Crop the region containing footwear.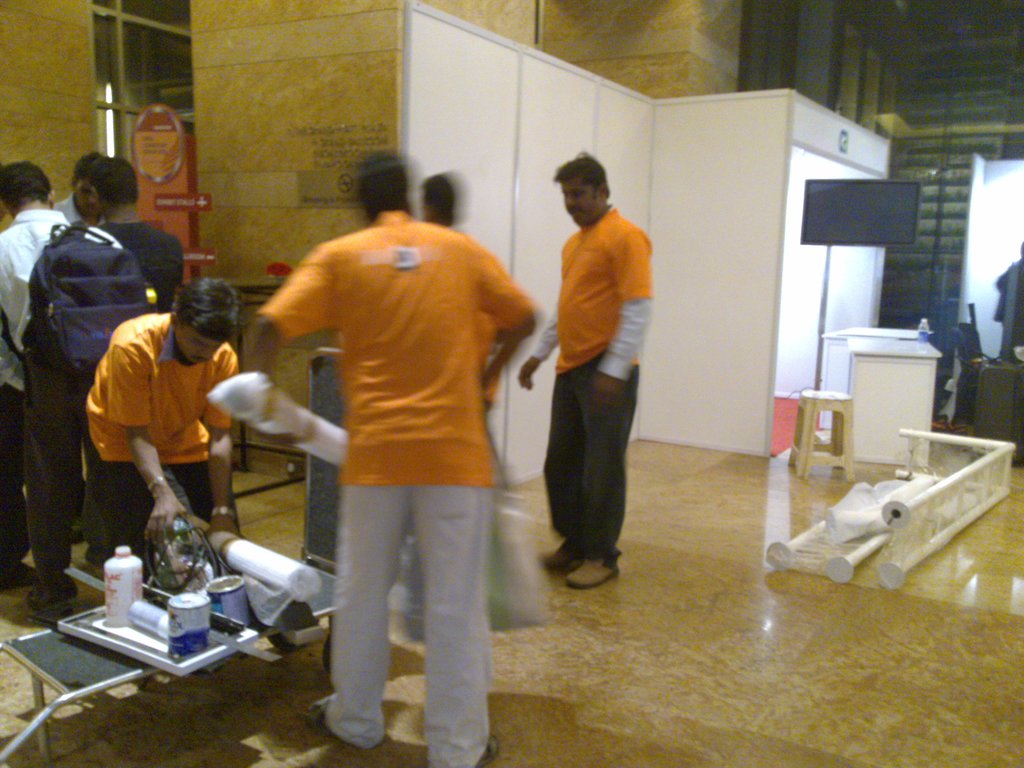
Crop region: 296/686/348/746.
